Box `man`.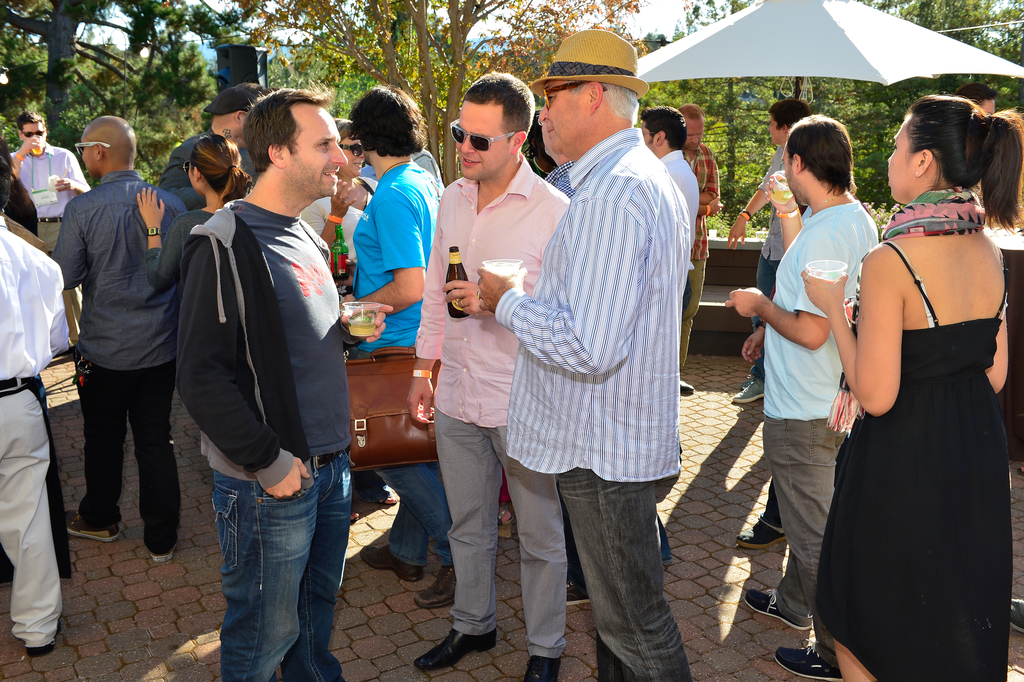
detection(639, 104, 705, 261).
